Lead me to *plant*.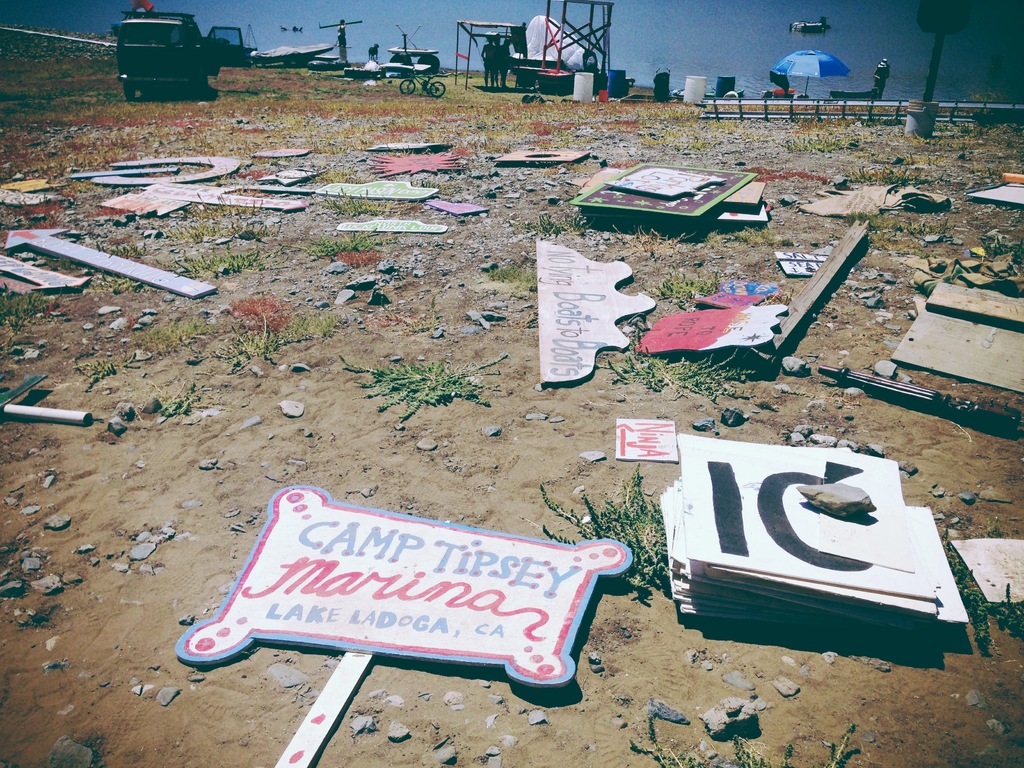
Lead to [x1=837, y1=207, x2=957, y2=244].
